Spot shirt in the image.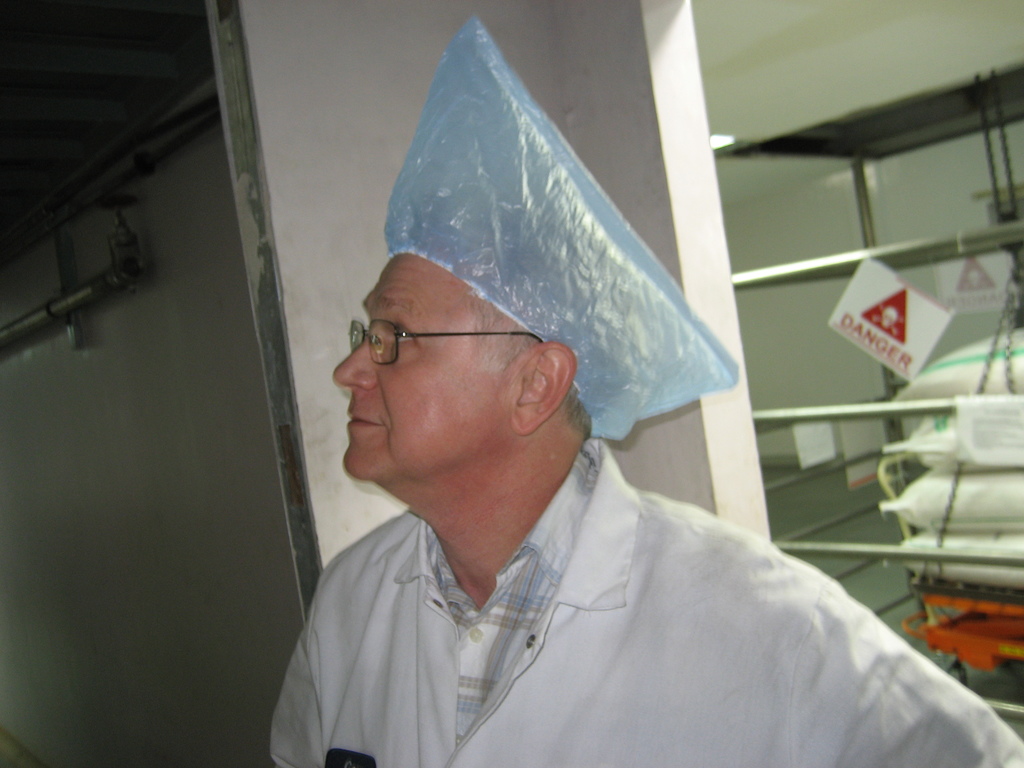
shirt found at bbox=(422, 435, 598, 748).
